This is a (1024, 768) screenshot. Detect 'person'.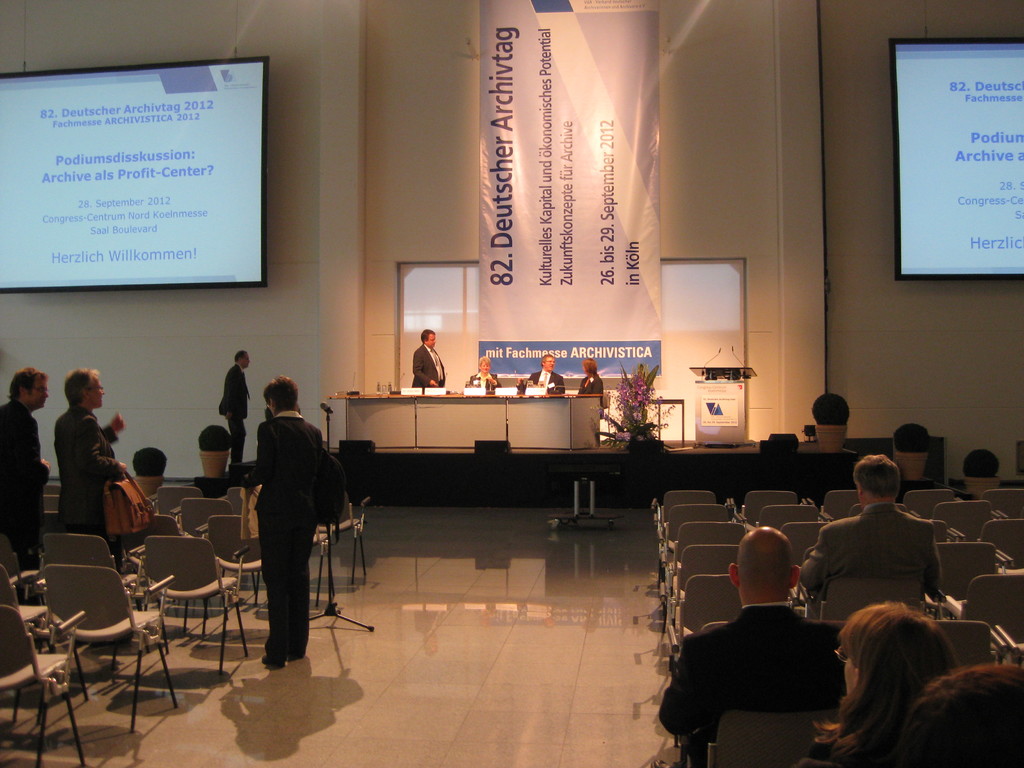
l=577, t=353, r=604, b=399.
